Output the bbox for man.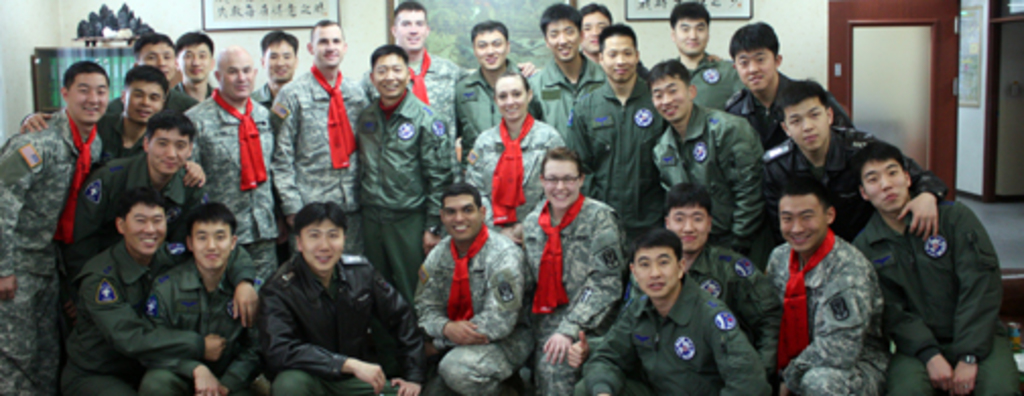
[left=260, top=20, right=372, bottom=242].
